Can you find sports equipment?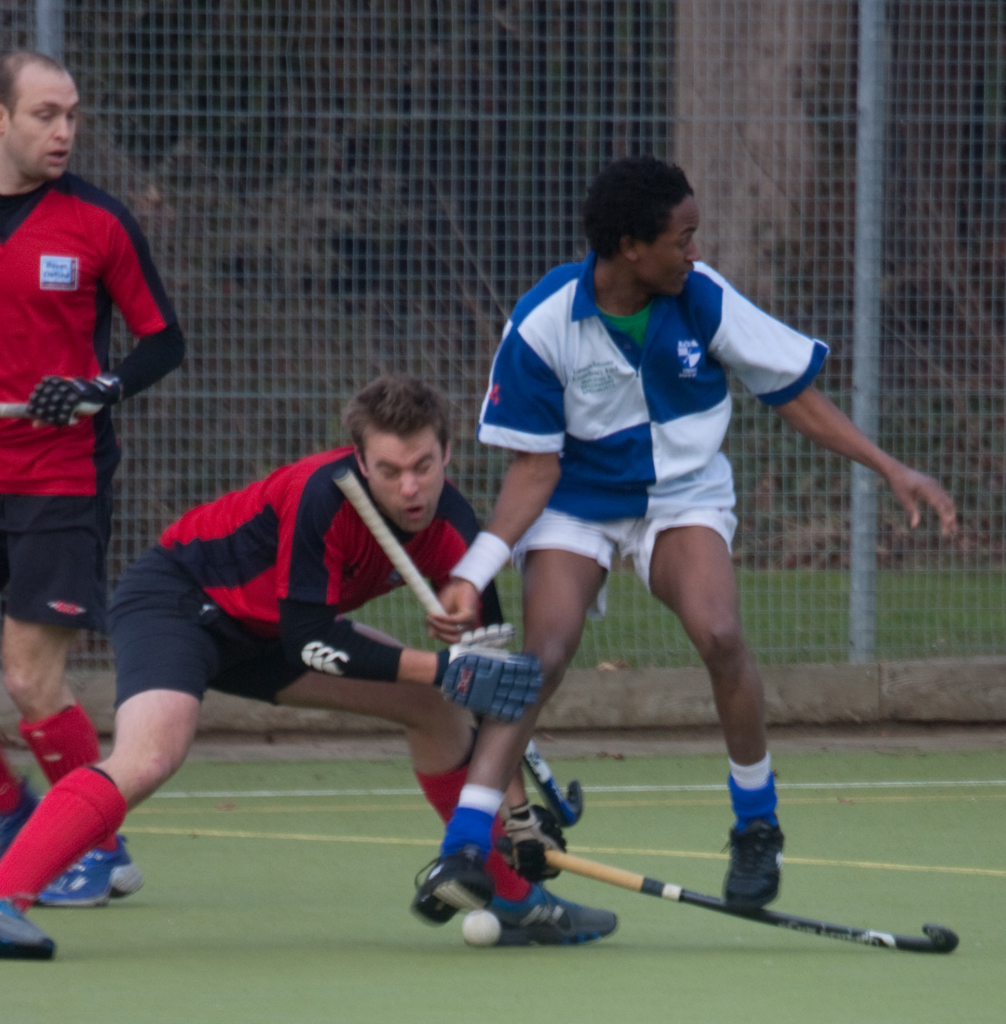
Yes, bounding box: Rect(332, 470, 586, 819).
